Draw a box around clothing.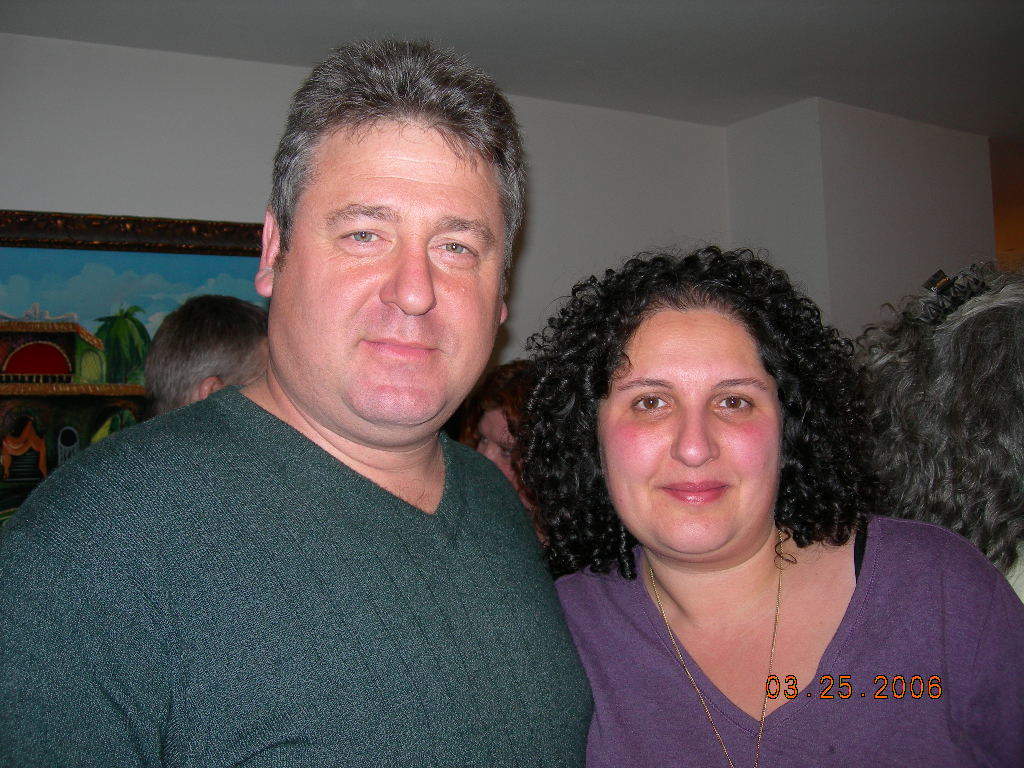
<bbox>13, 330, 599, 759</bbox>.
